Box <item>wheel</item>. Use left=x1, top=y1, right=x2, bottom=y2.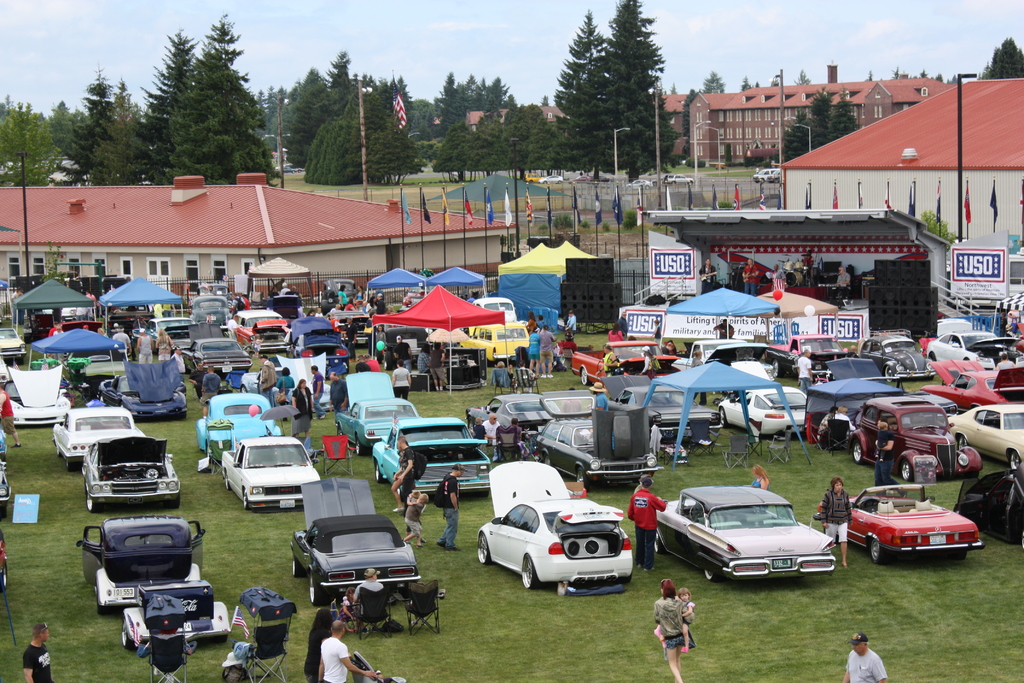
left=241, top=488, right=250, bottom=506.
